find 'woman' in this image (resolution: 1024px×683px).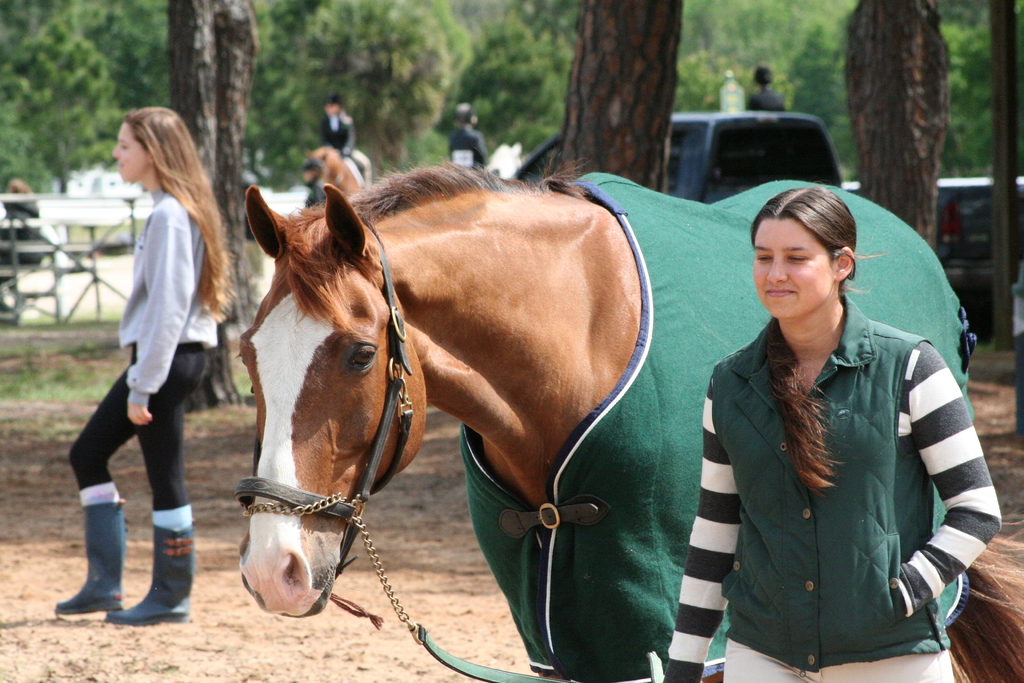
pyautogui.locateOnScreen(72, 118, 239, 616).
